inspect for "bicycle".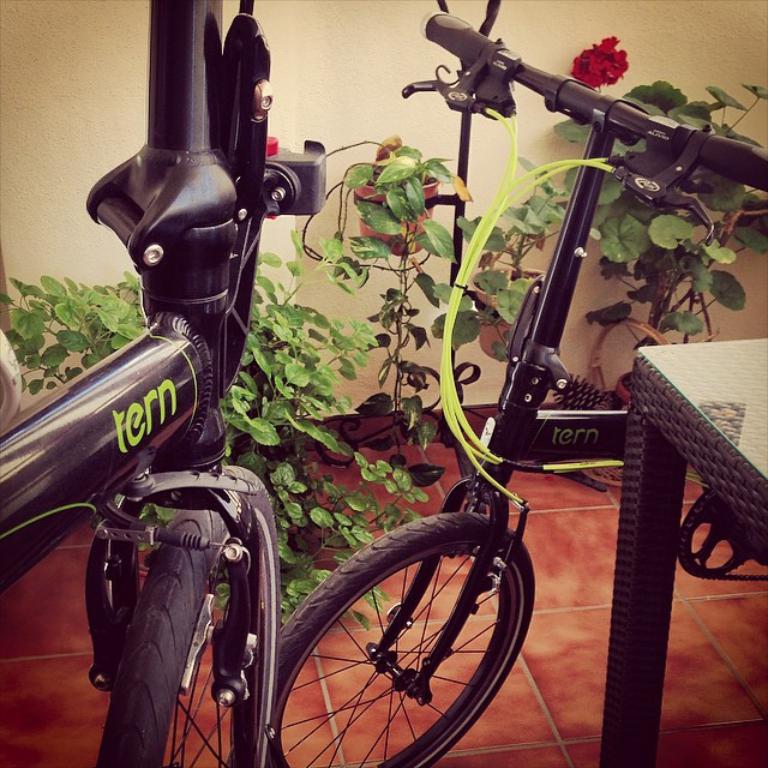
Inspection: {"x1": 0, "y1": 0, "x2": 284, "y2": 767}.
